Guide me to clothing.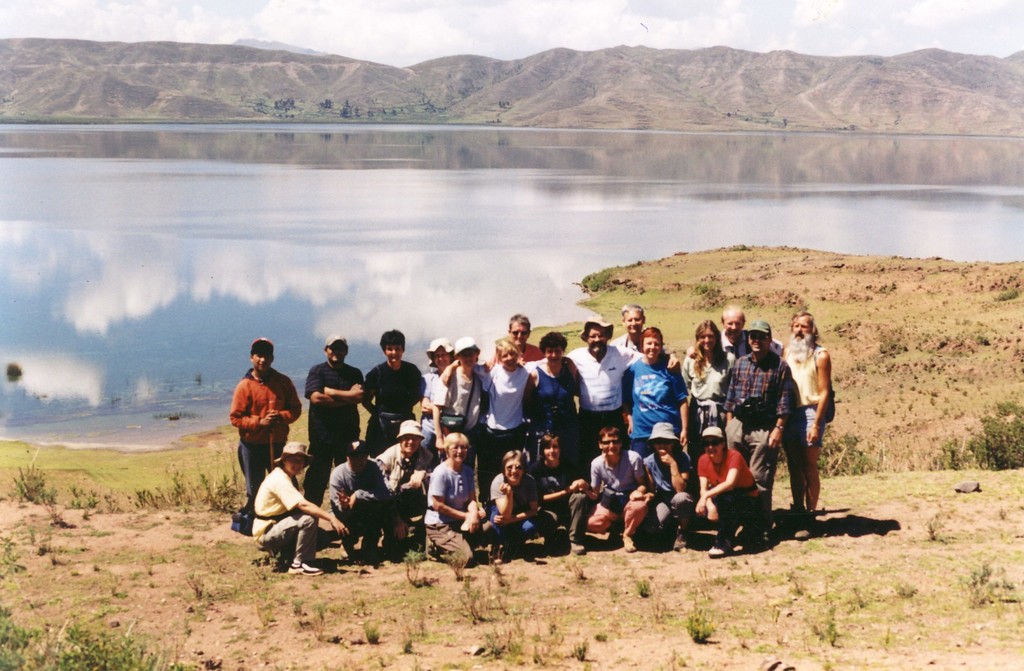
Guidance: bbox=(644, 450, 695, 529).
